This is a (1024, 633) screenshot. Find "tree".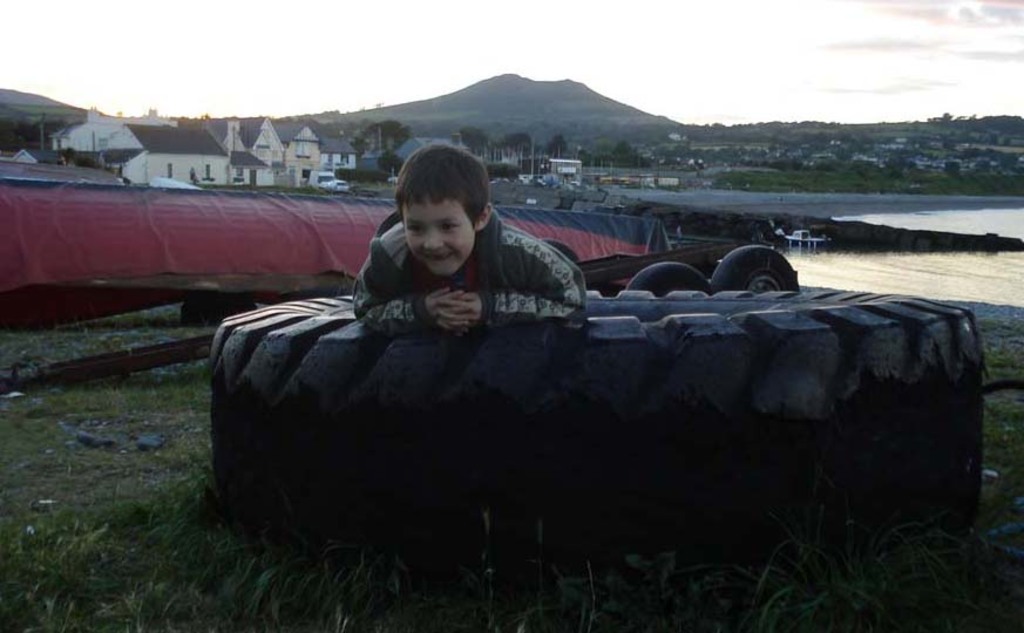
Bounding box: box(459, 127, 490, 155).
